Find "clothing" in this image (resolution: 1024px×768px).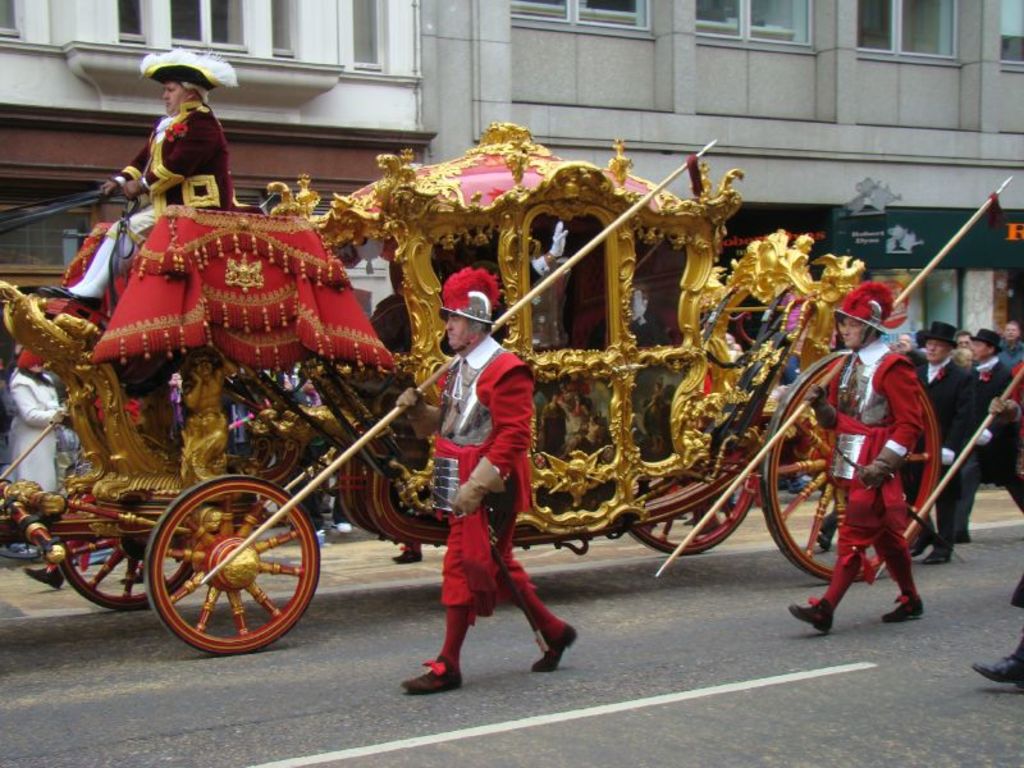
[left=9, top=340, right=74, bottom=490].
